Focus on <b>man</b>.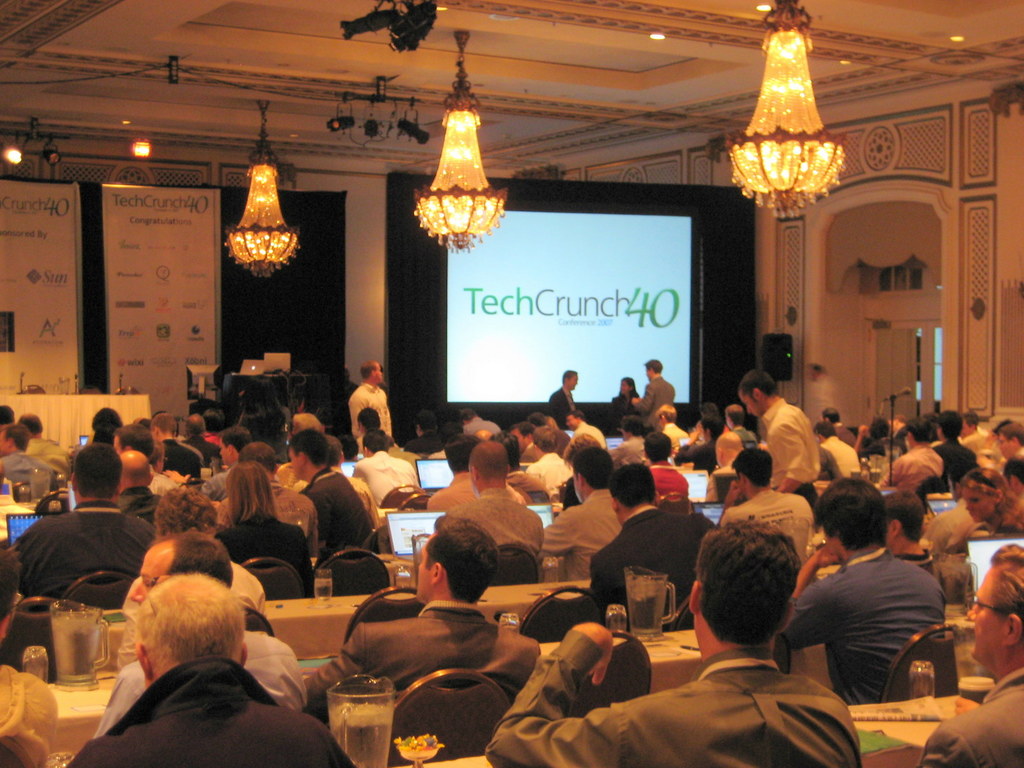
Focused at bbox(346, 364, 394, 435).
